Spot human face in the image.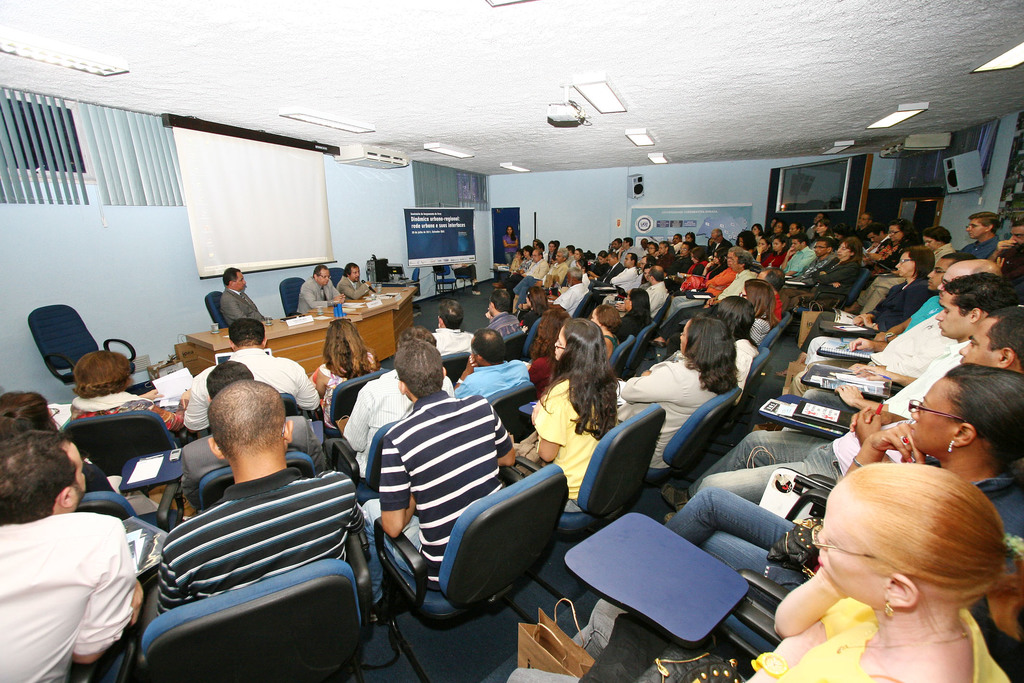
human face found at (348, 265, 358, 282).
